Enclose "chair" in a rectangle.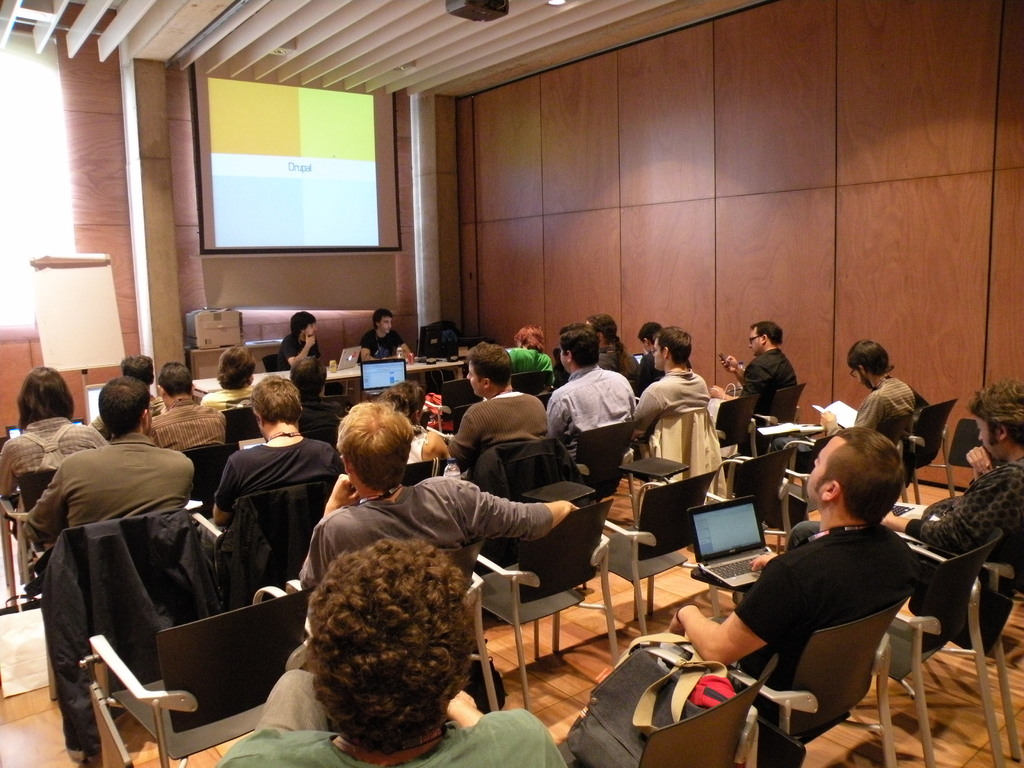
(x1=467, y1=439, x2=563, y2=504).
